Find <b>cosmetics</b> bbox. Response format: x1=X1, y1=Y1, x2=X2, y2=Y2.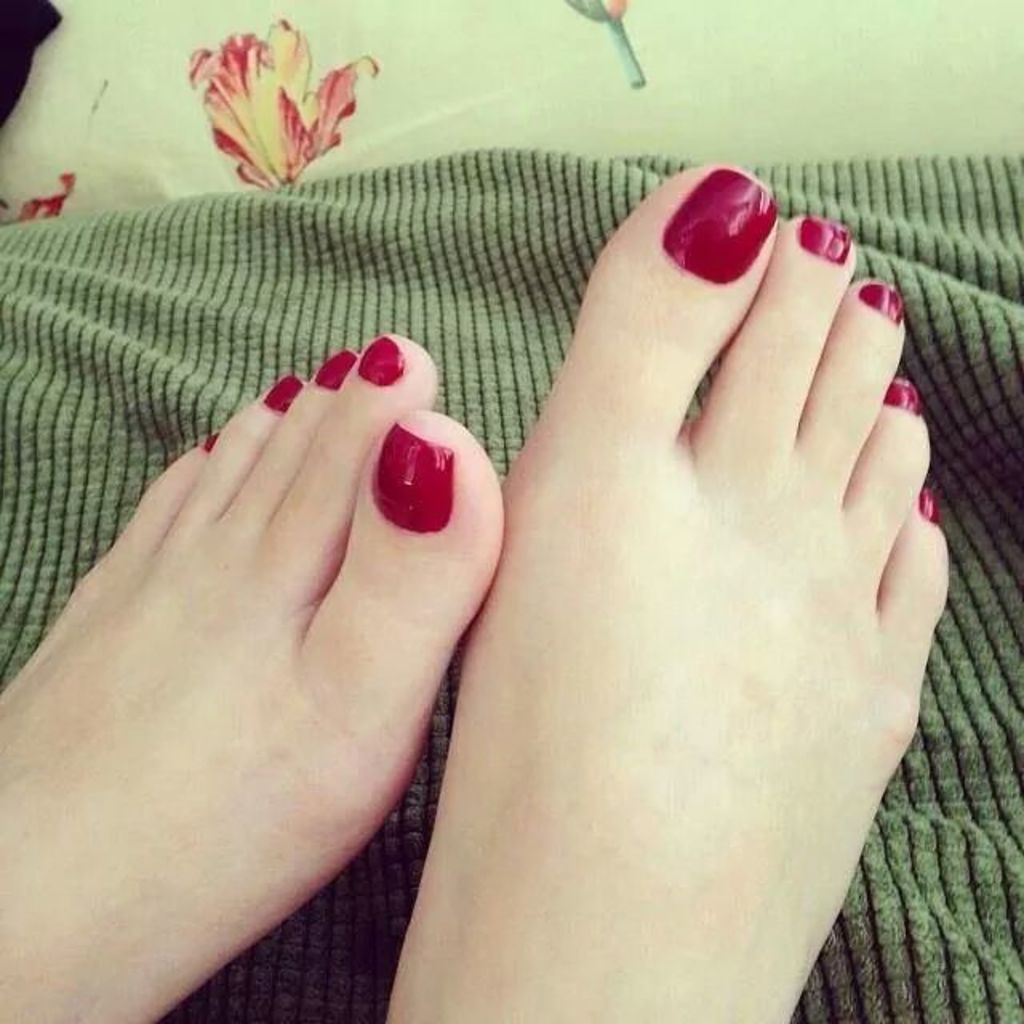
x1=920, y1=486, x2=942, y2=522.
